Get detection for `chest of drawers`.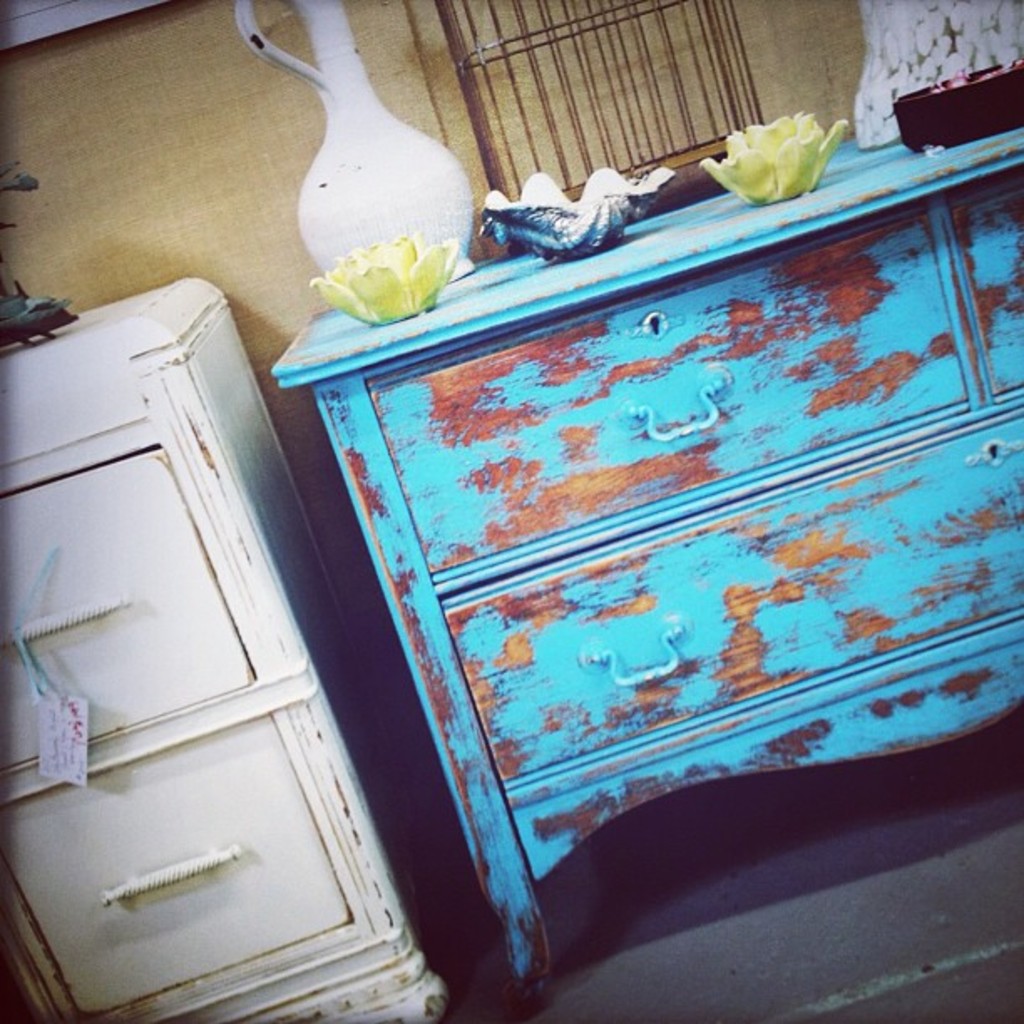
Detection: 0 274 450 1022.
